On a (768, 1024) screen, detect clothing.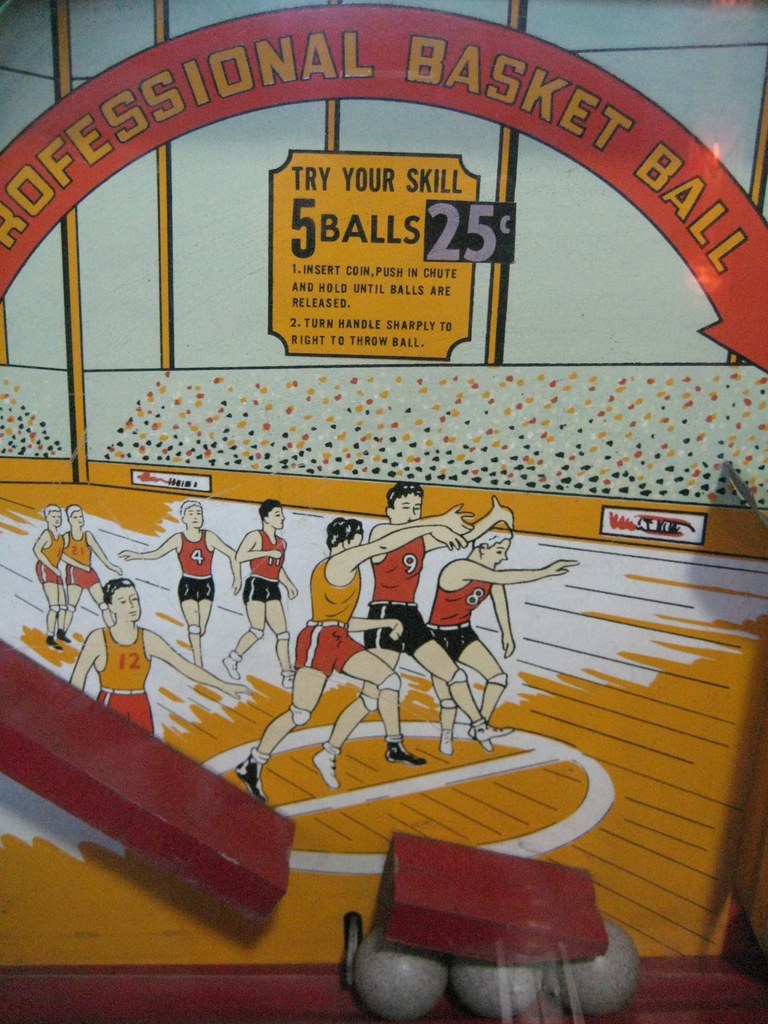
x1=367 y1=536 x2=427 y2=659.
